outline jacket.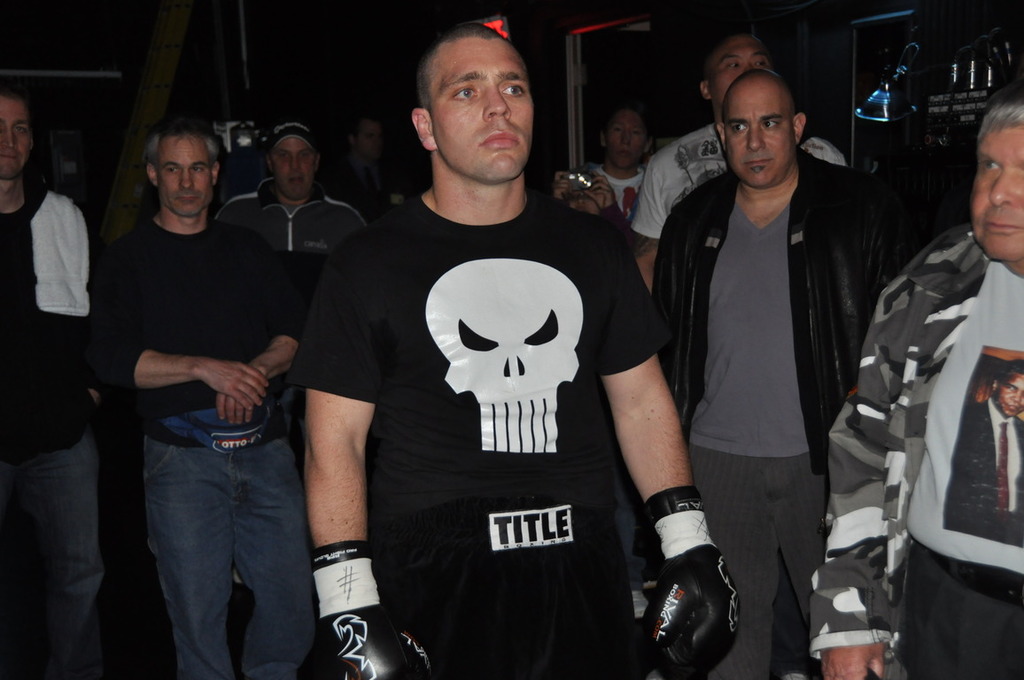
Outline: <box>675,125,873,468</box>.
